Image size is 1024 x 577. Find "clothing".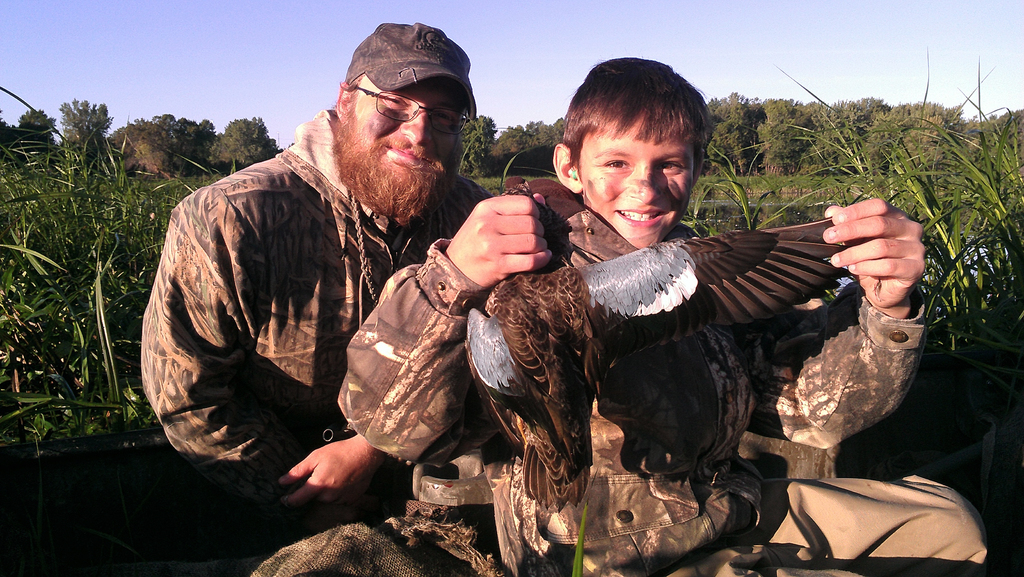
[127, 82, 553, 529].
